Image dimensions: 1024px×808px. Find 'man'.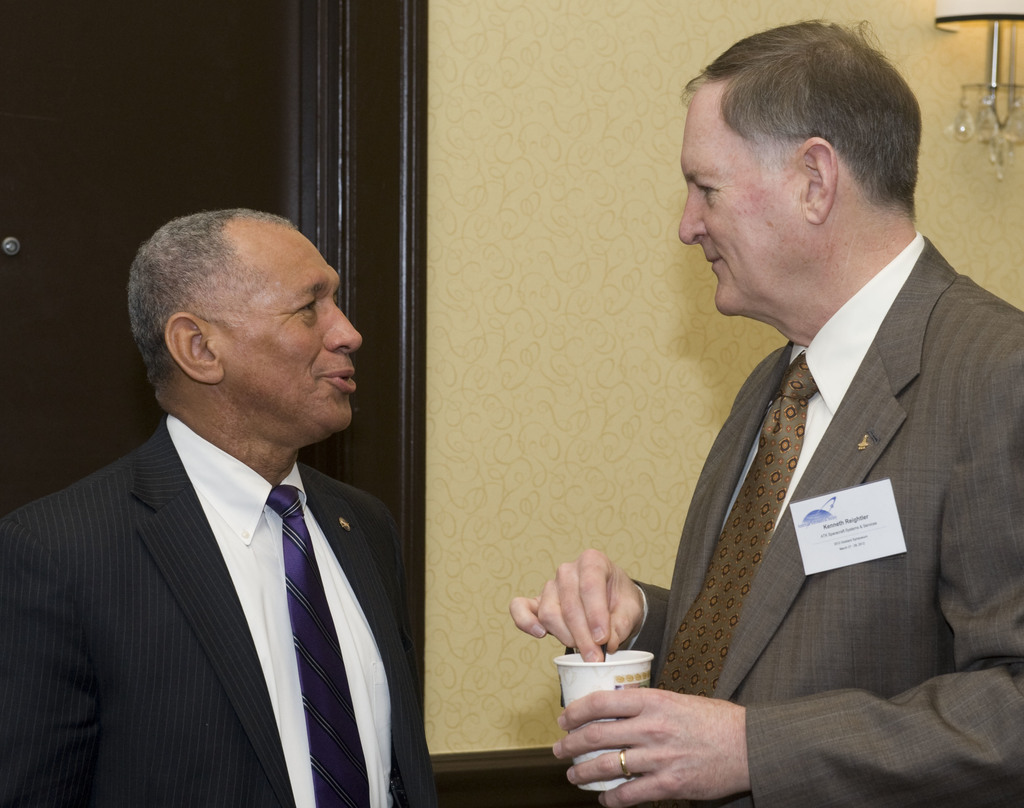
pyautogui.locateOnScreen(0, 207, 438, 807).
